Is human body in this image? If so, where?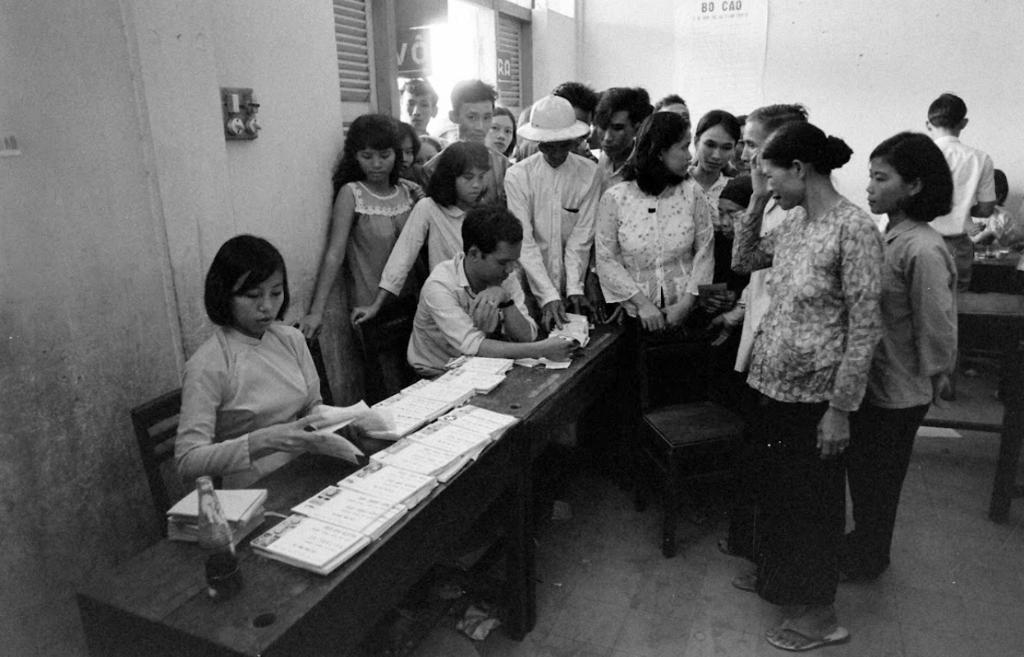
Yes, at select_region(590, 112, 723, 526).
